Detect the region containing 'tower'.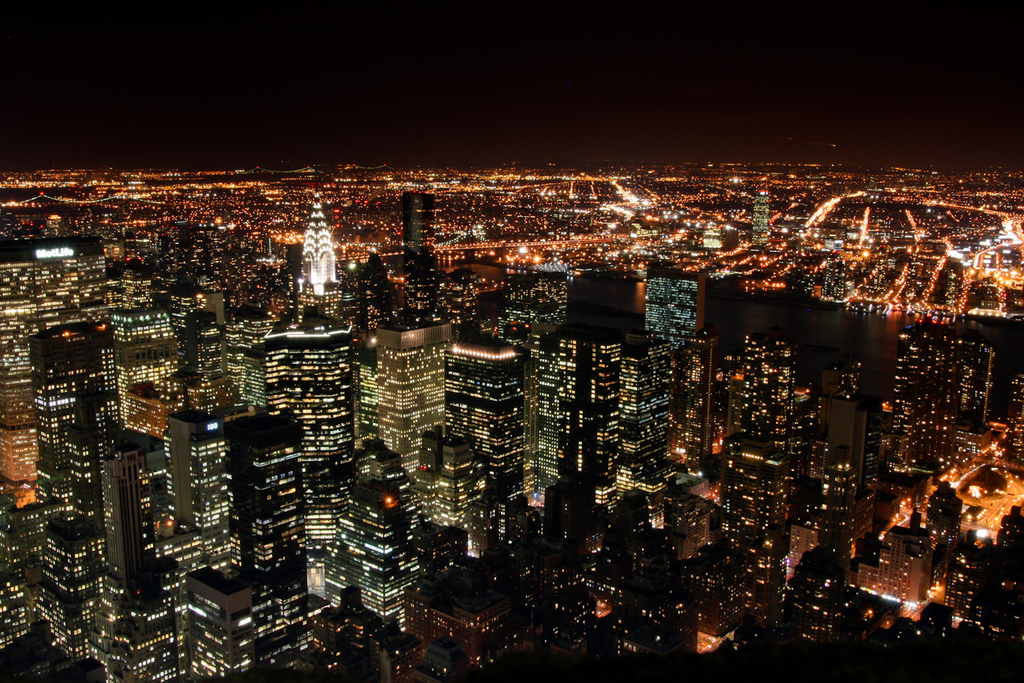
0 237 106 328.
